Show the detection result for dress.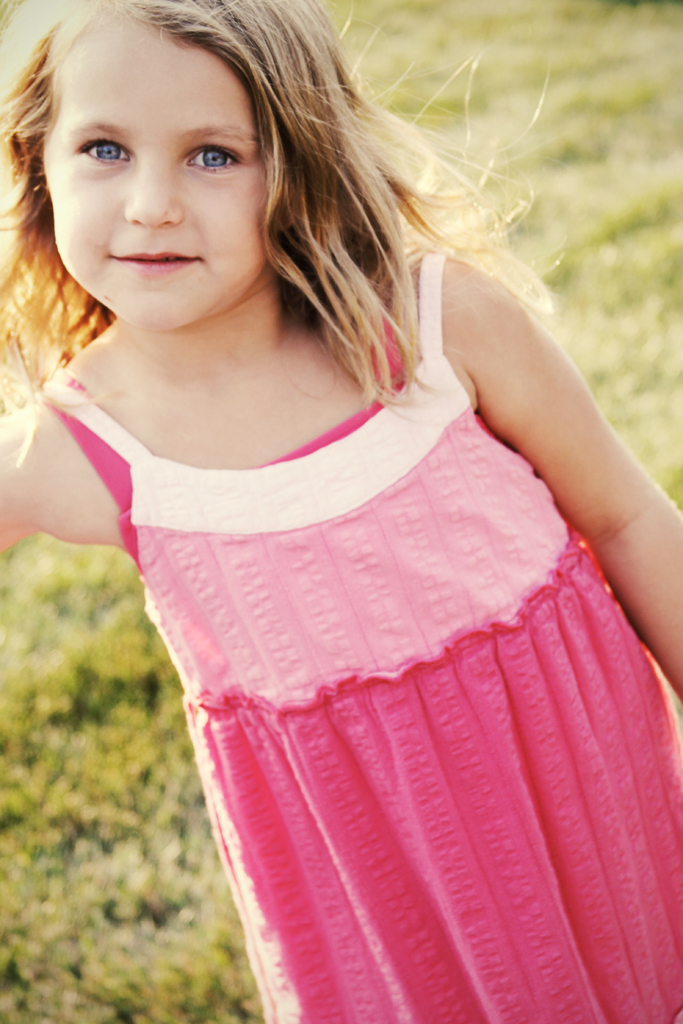
[31, 251, 682, 1023].
